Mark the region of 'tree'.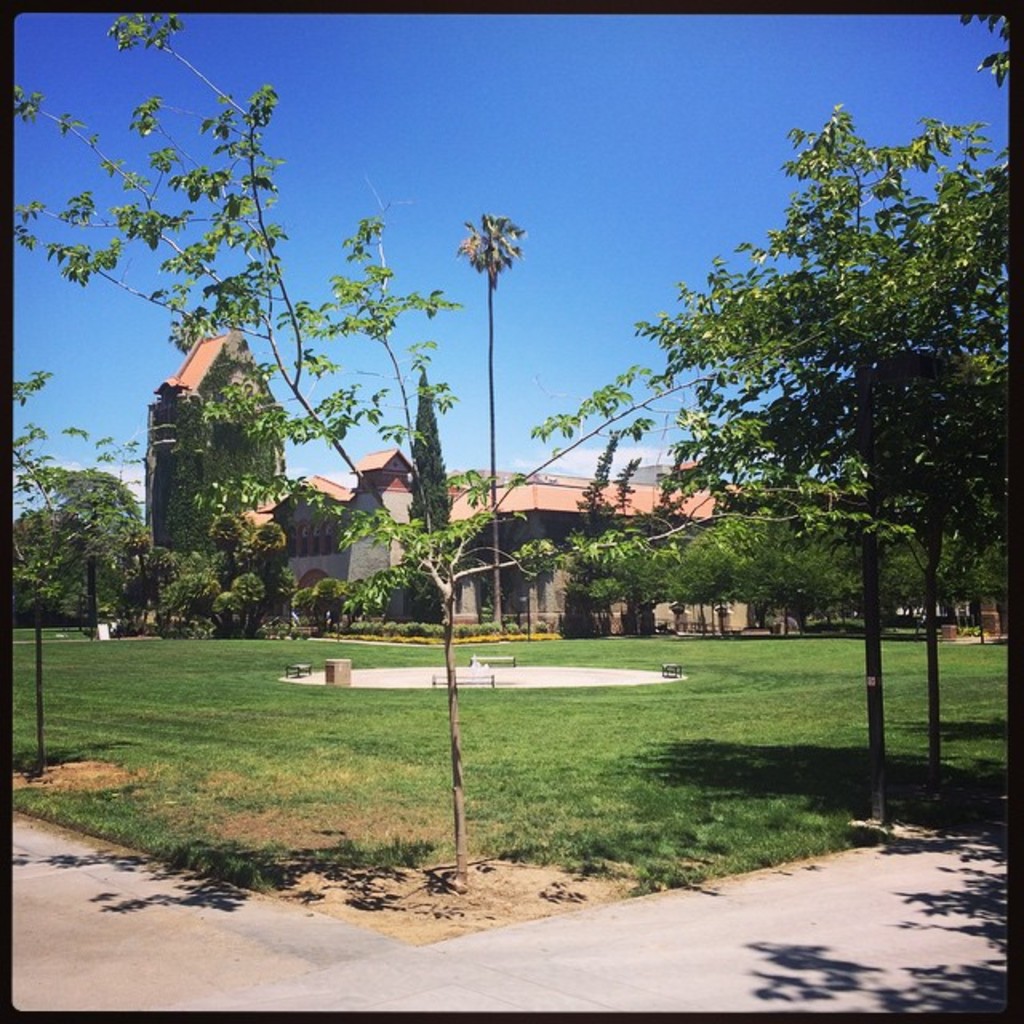
Region: <box>630,106,986,827</box>.
